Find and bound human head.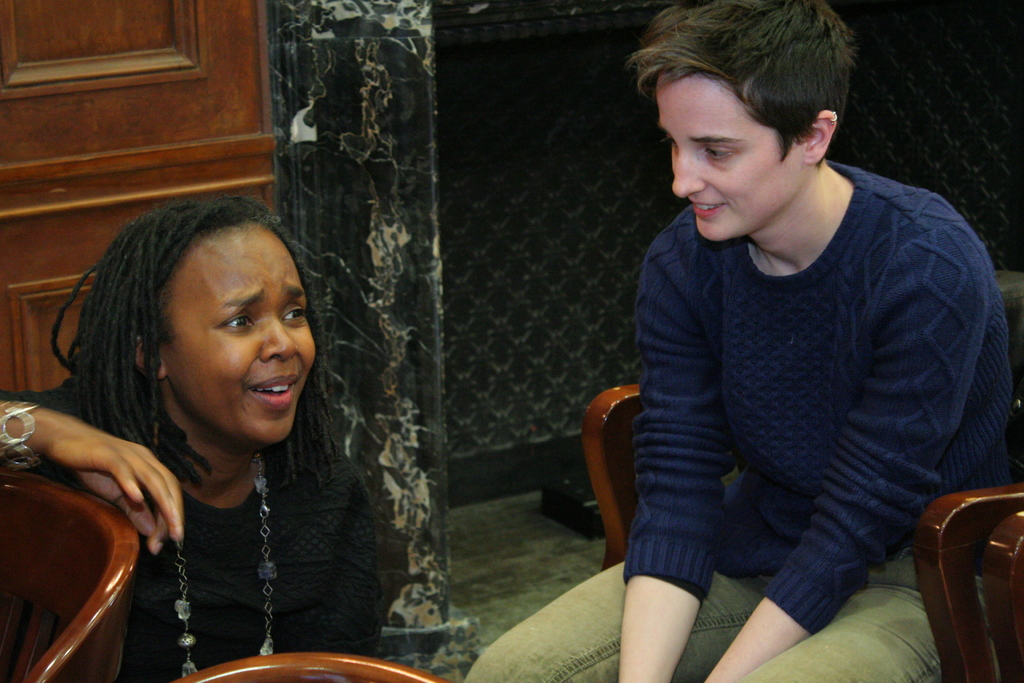
Bound: 636:0:858:242.
